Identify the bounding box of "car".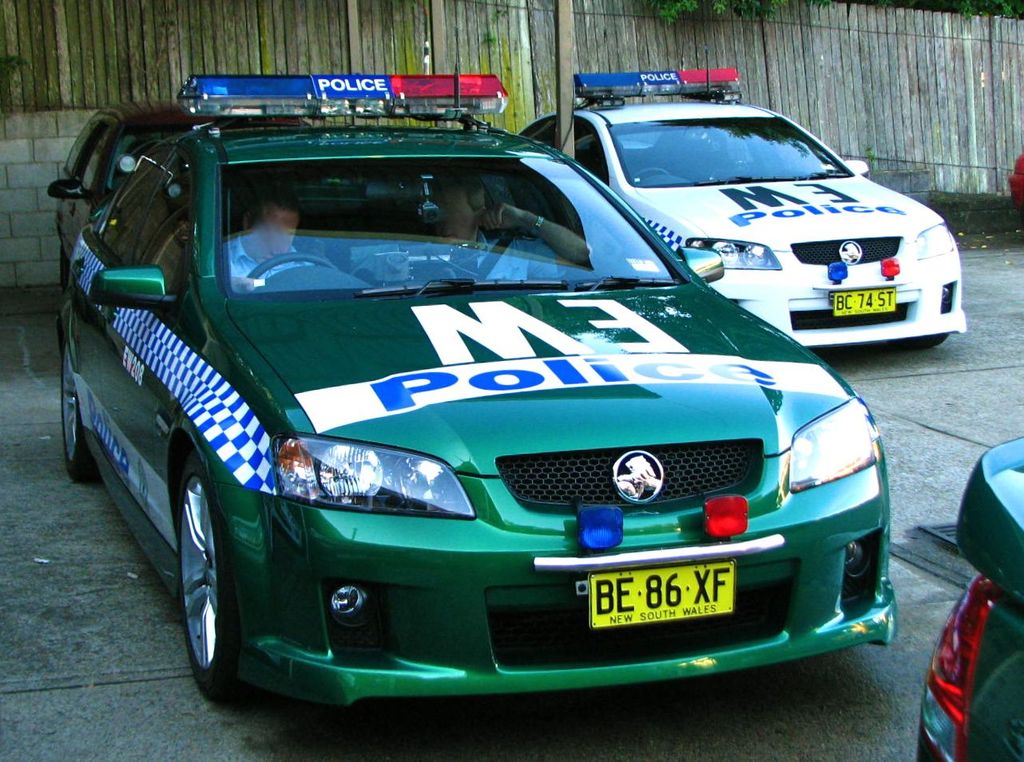
box=[56, 73, 902, 706].
